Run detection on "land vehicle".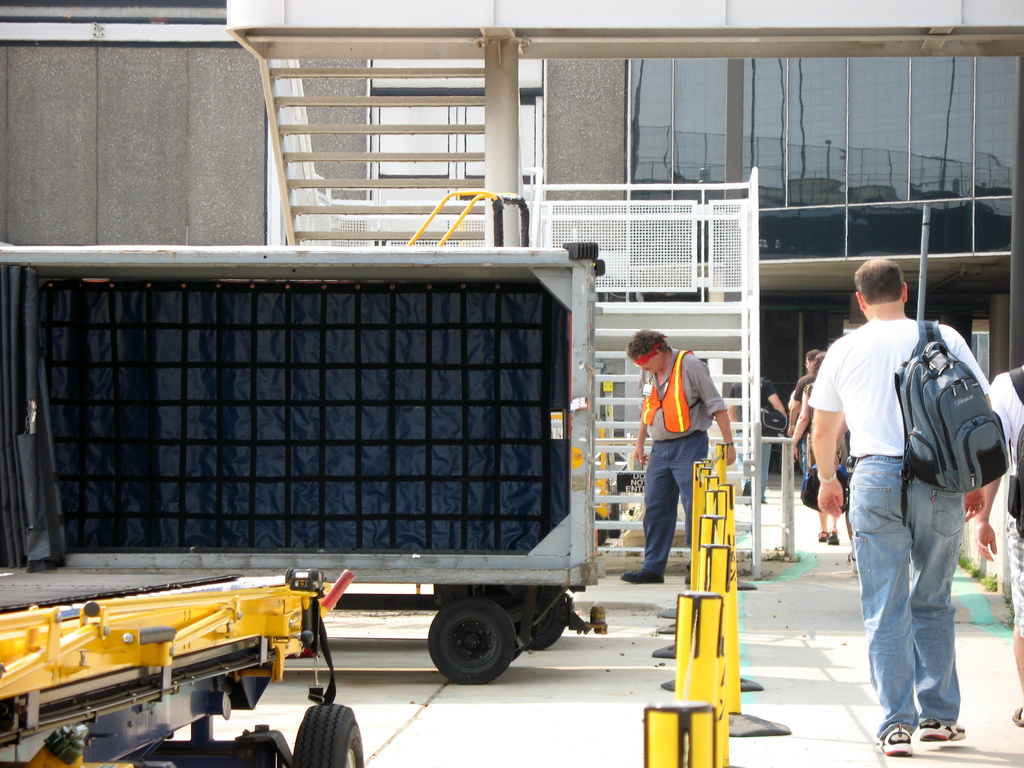
Result: [x1=3, y1=232, x2=609, y2=685].
